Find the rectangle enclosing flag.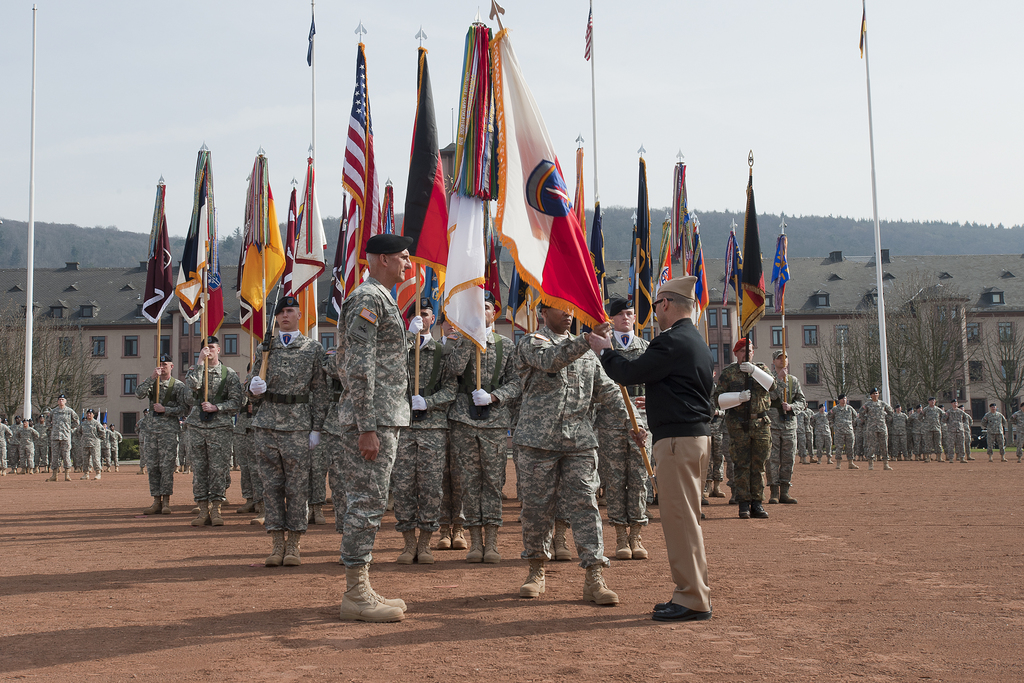
rect(583, 199, 608, 290).
